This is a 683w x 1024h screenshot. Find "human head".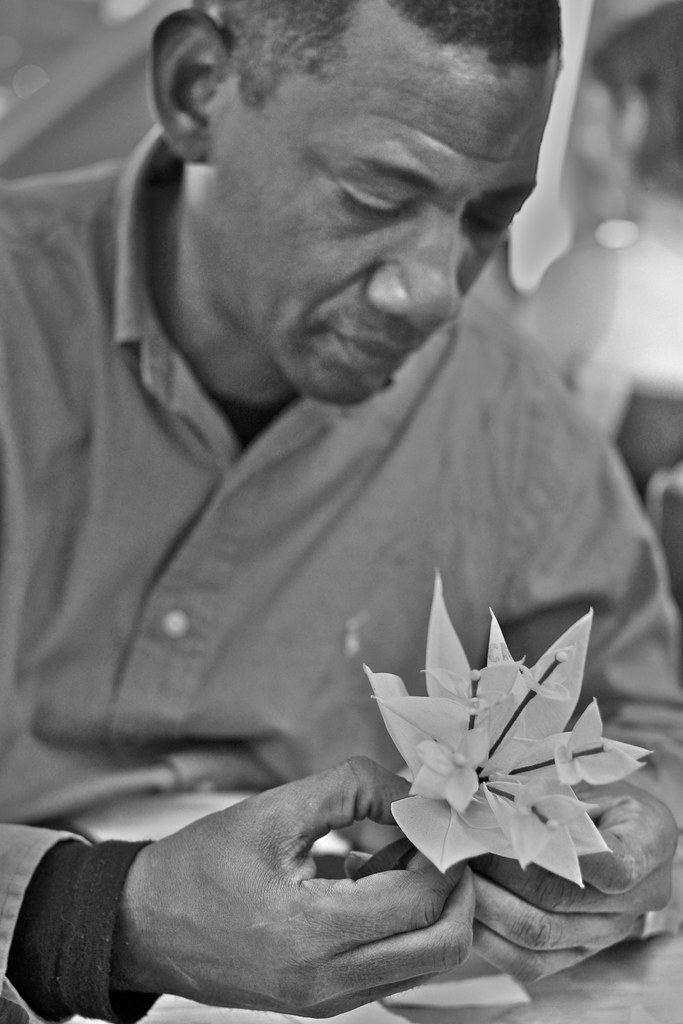
Bounding box: 182 41 594 432.
